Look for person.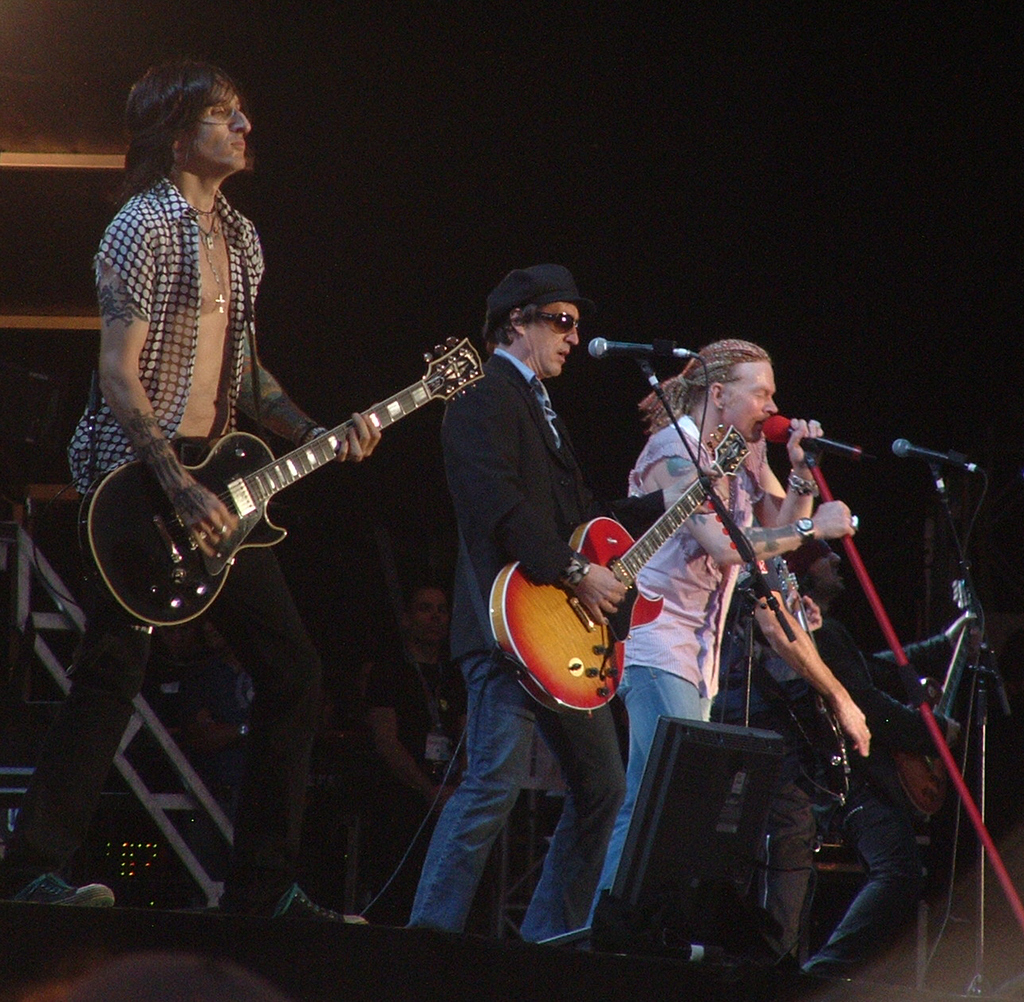
Found: (408,262,632,941).
